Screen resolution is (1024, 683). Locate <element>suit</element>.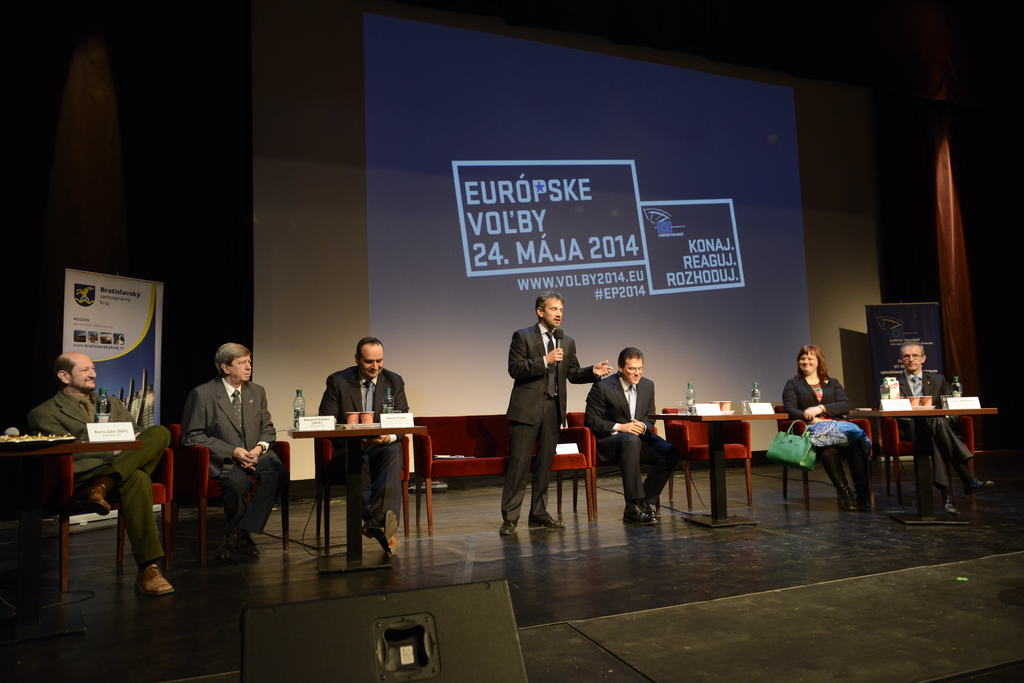
497,303,580,527.
